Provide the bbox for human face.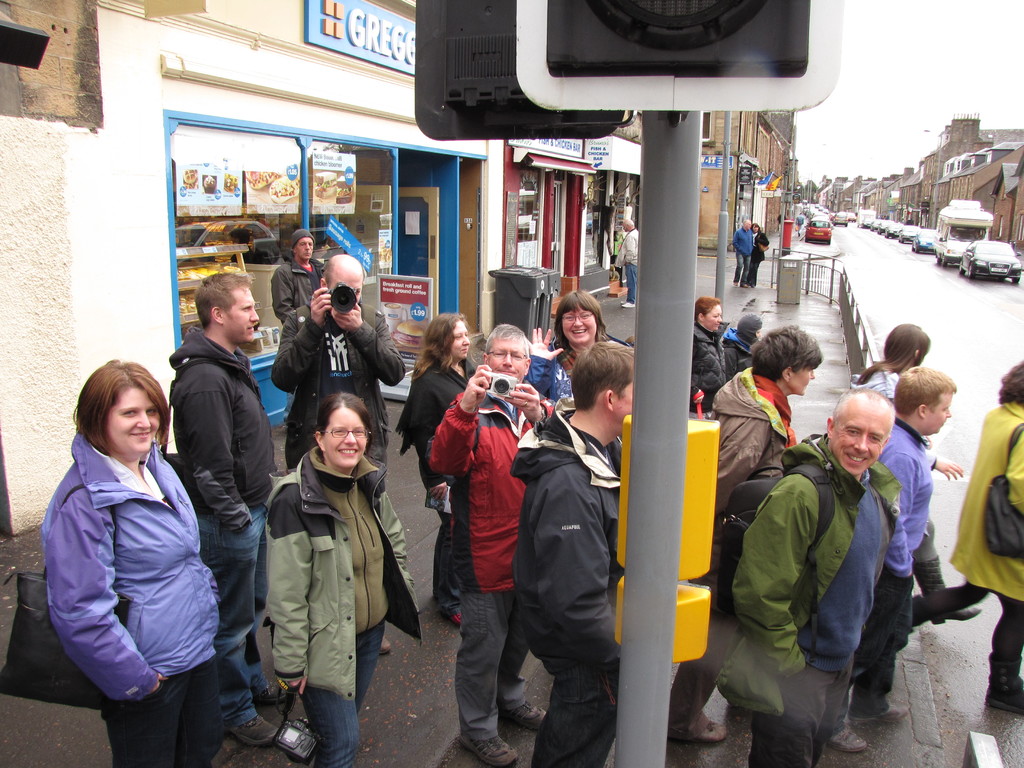
select_region(614, 382, 634, 419).
